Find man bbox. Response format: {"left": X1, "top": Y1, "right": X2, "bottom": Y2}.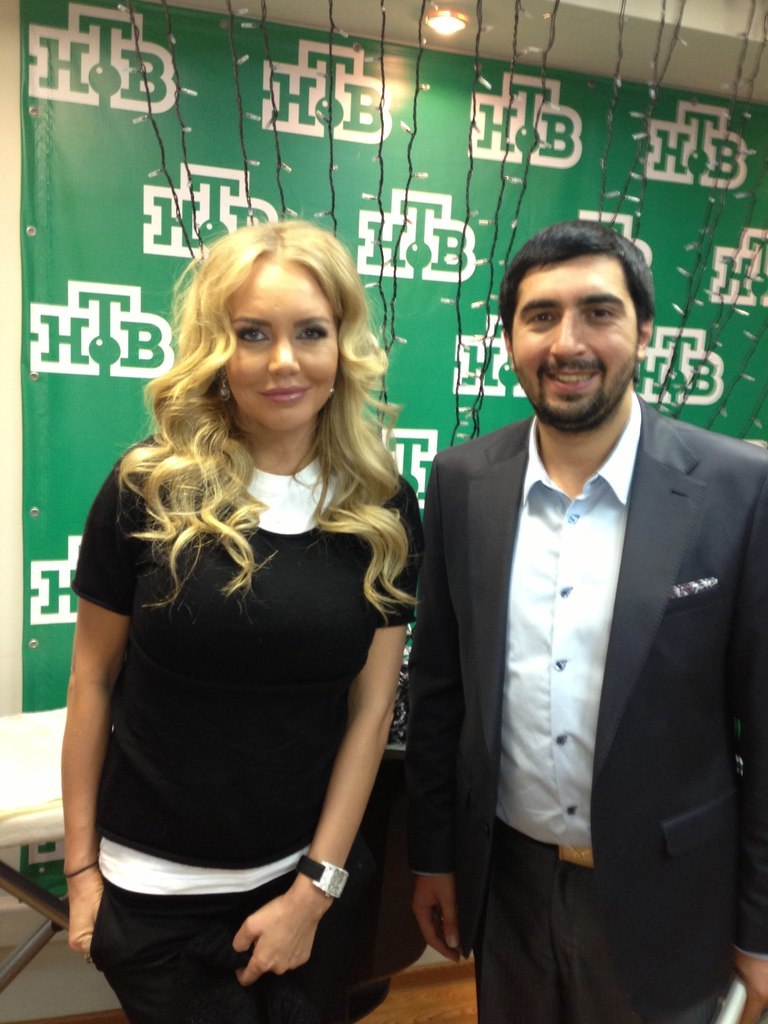
{"left": 395, "top": 200, "right": 749, "bottom": 1023}.
